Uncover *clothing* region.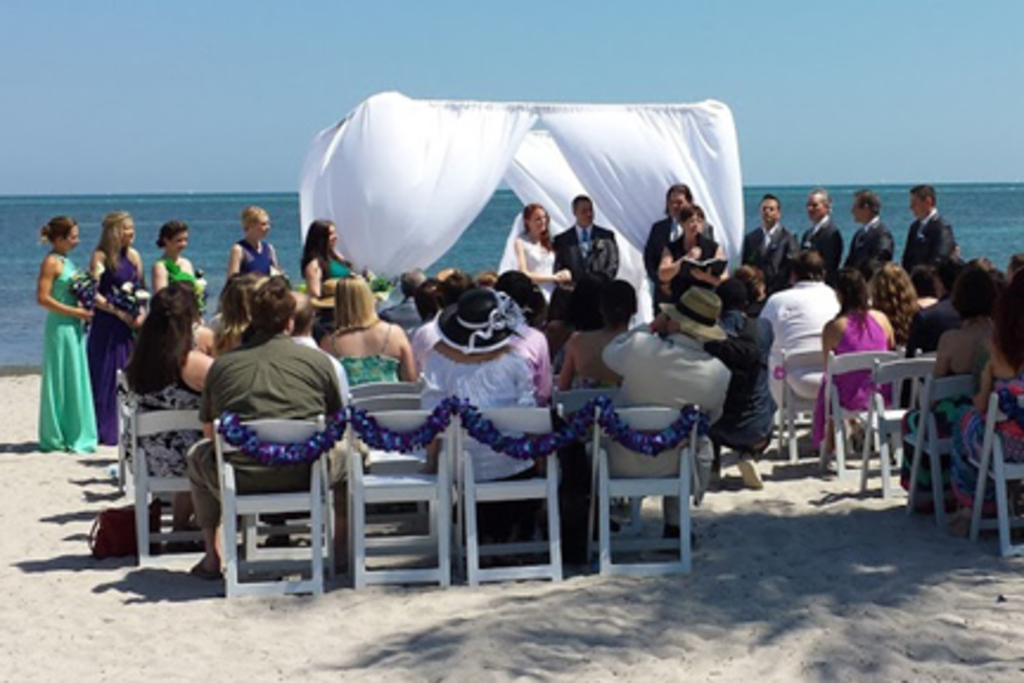
Uncovered: select_region(557, 223, 621, 315).
